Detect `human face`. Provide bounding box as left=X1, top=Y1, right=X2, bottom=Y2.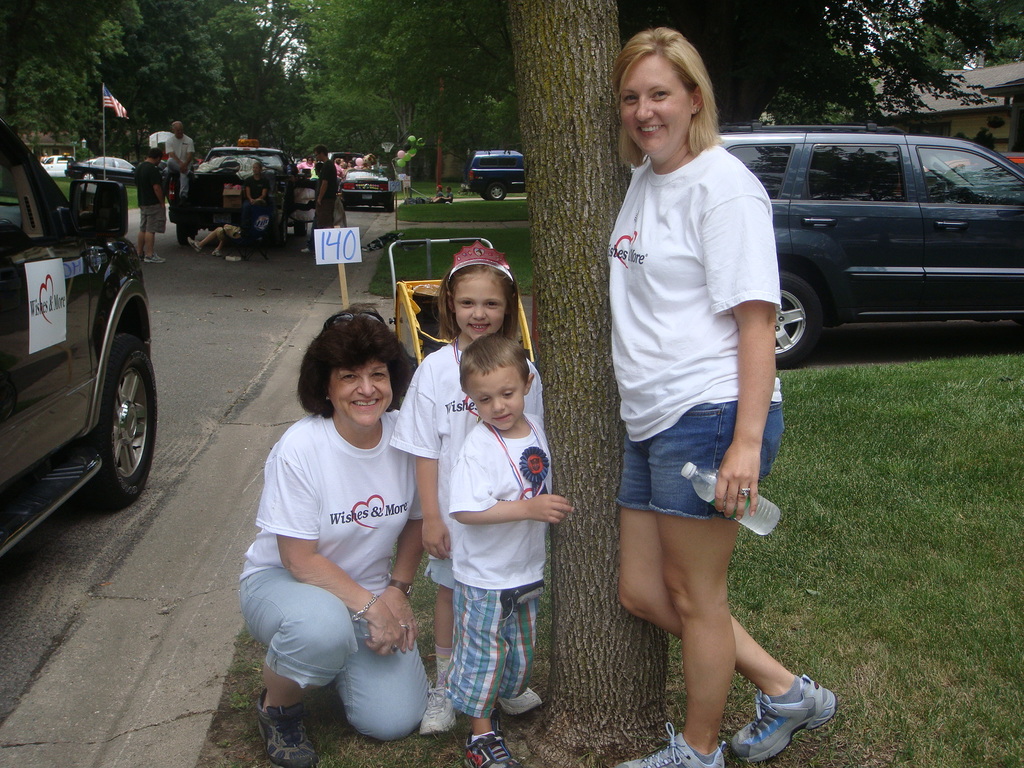
left=325, top=366, right=392, bottom=426.
